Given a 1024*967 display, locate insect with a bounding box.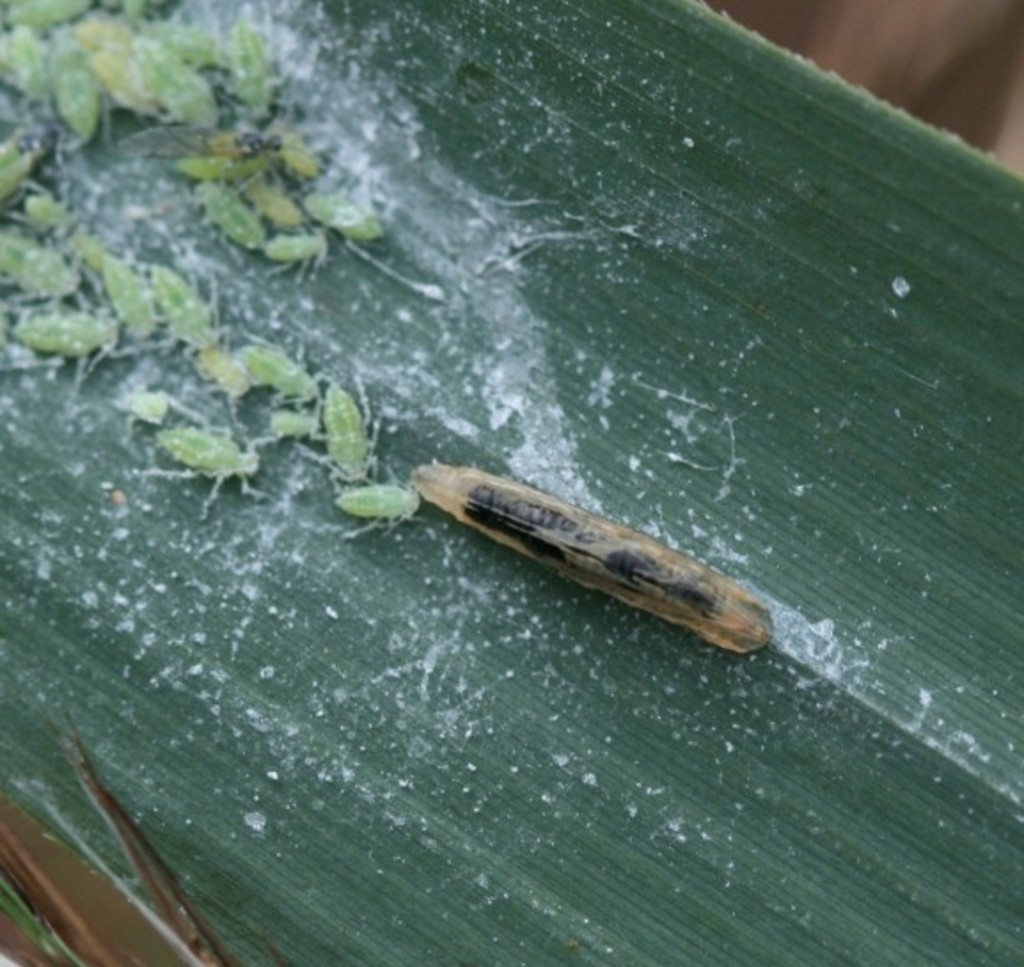
Located: region(405, 458, 776, 662).
